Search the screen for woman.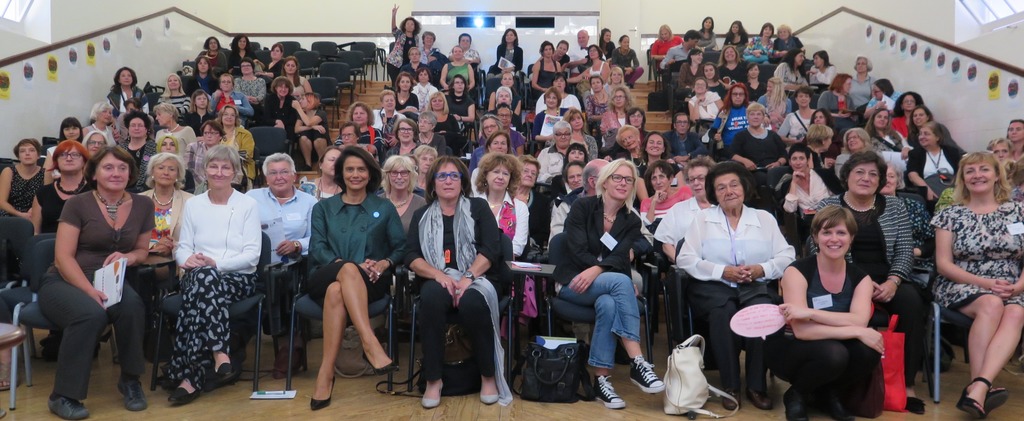
Found at <box>865,106,915,172</box>.
